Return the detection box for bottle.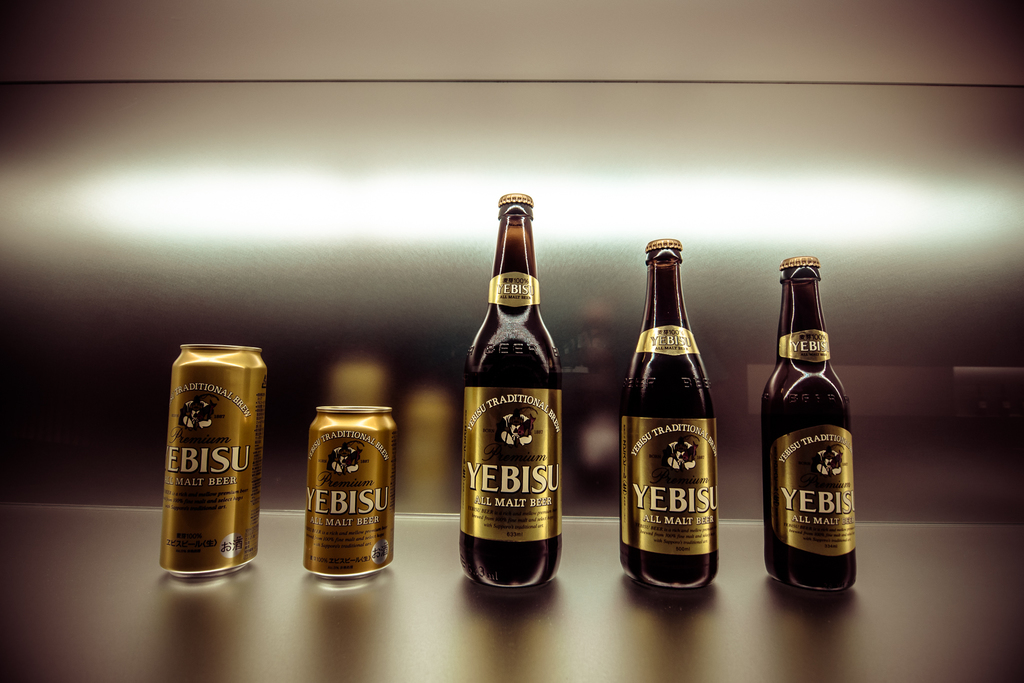
[x1=751, y1=250, x2=861, y2=595].
